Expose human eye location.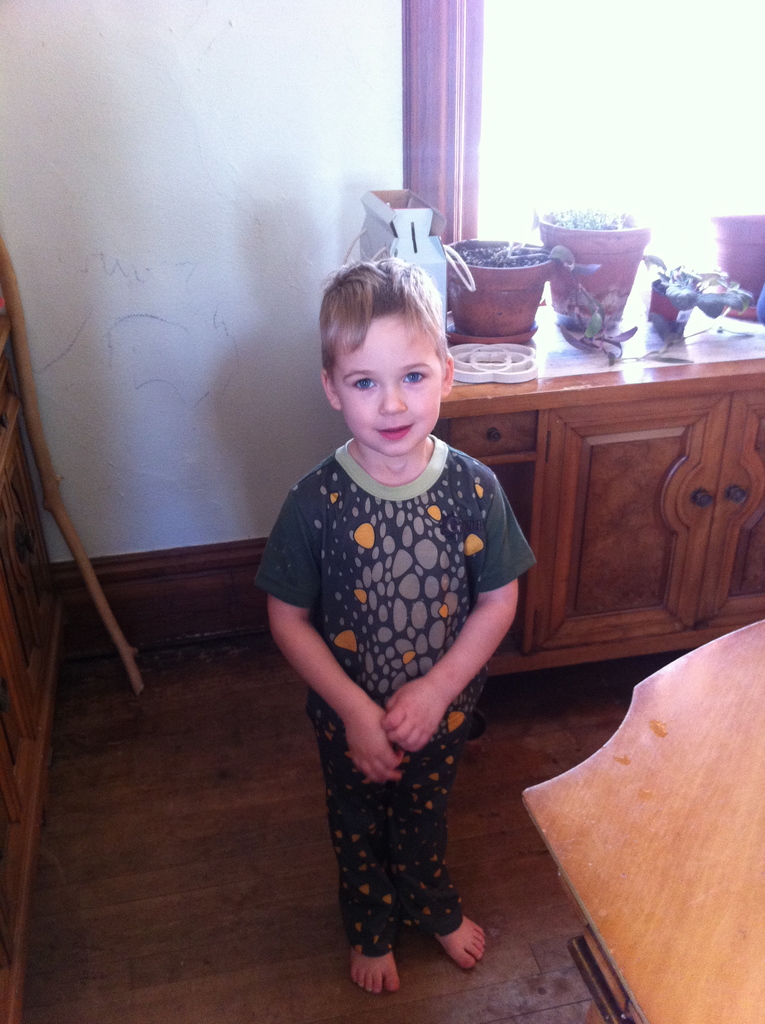
Exposed at [348, 376, 377, 395].
